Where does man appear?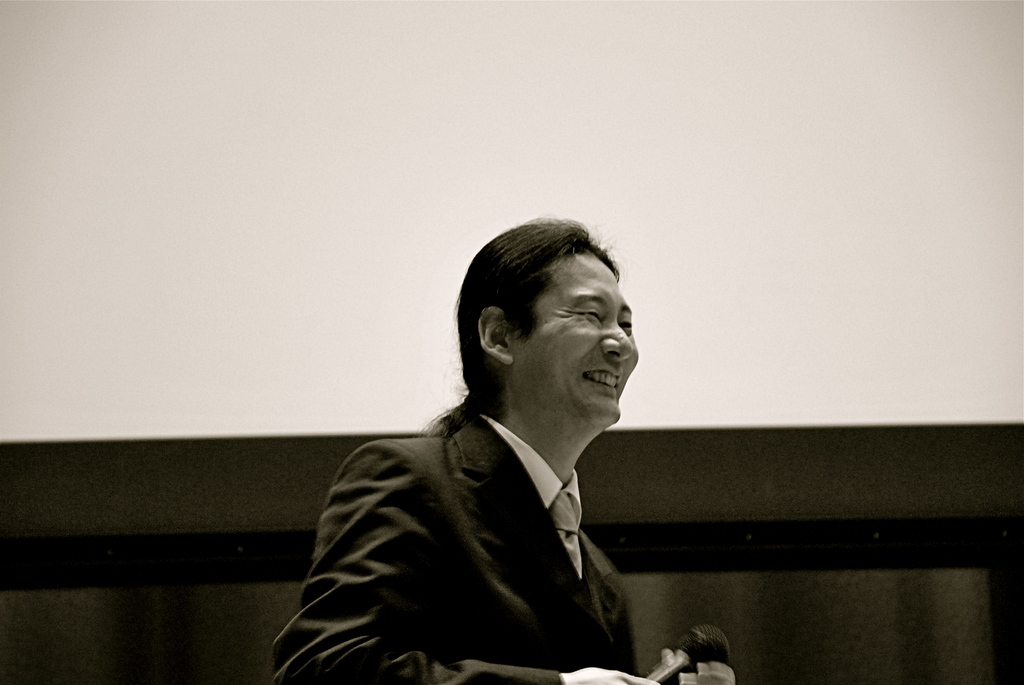
Appears at x1=255 y1=210 x2=703 y2=667.
